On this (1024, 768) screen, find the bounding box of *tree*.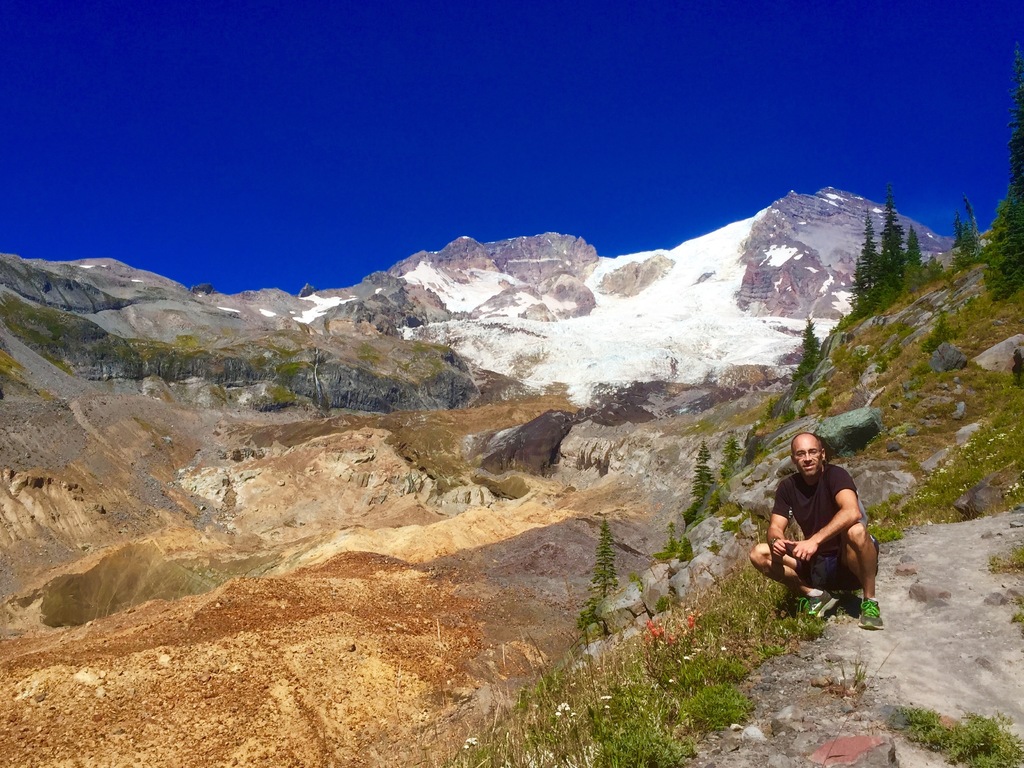
Bounding box: 982, 83, 1023, 287.
